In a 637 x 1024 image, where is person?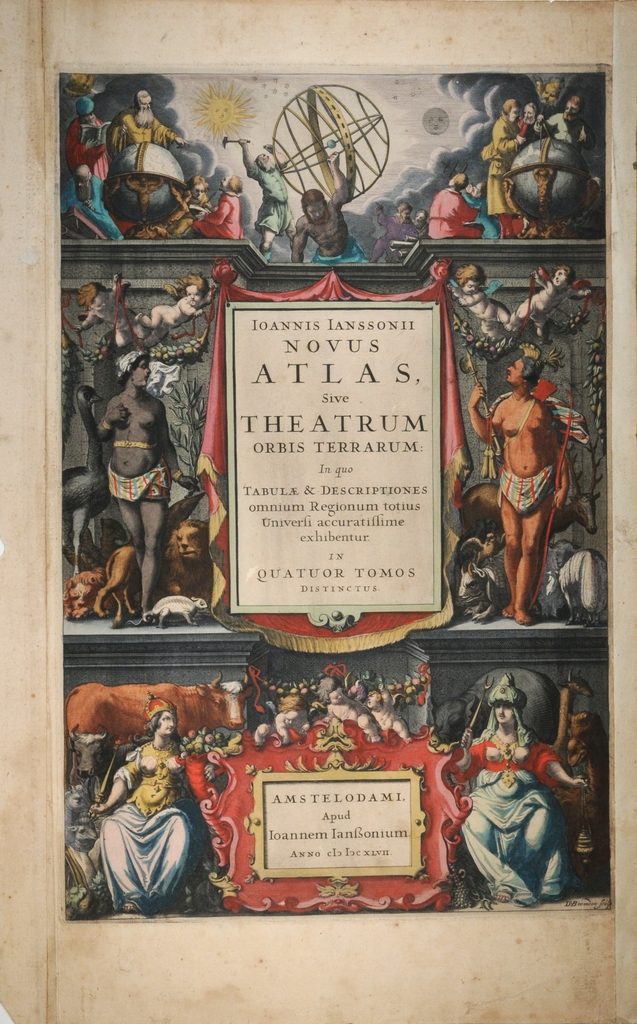
crop(90, 693, 197, 915).
